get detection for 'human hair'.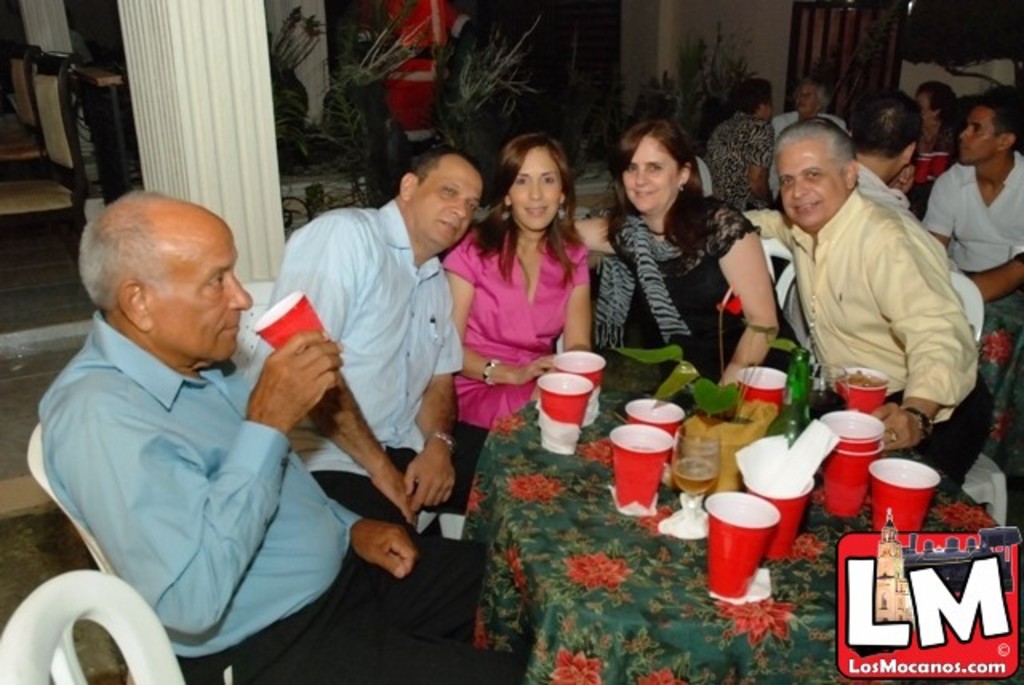
Detection: rect(603, 118, 710, 250).
